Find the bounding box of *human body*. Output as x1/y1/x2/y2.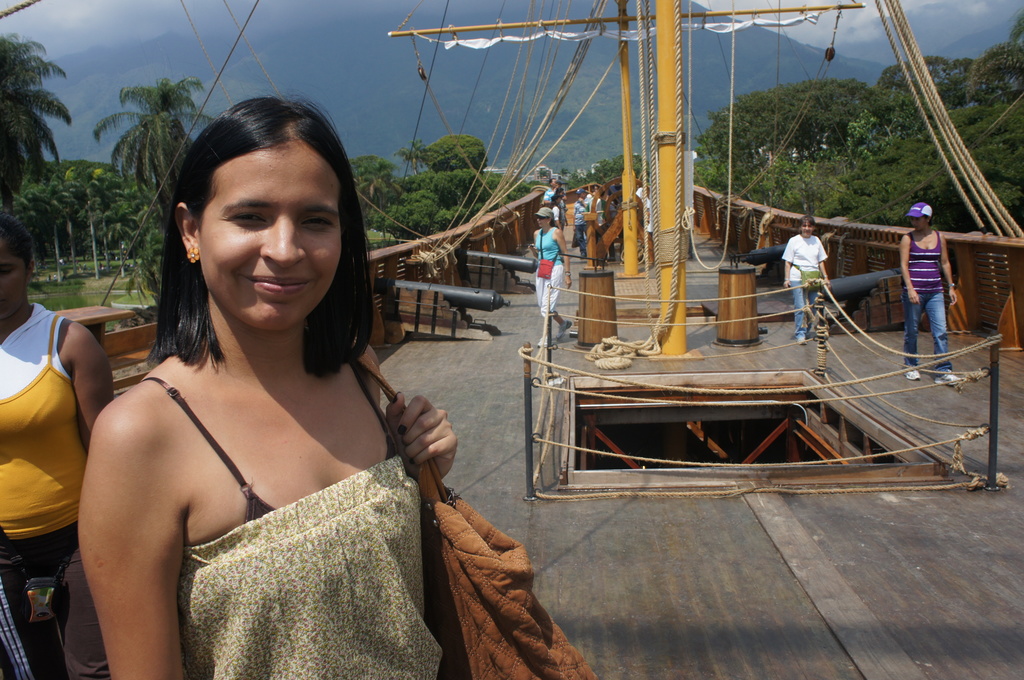
80/340/459/679.
